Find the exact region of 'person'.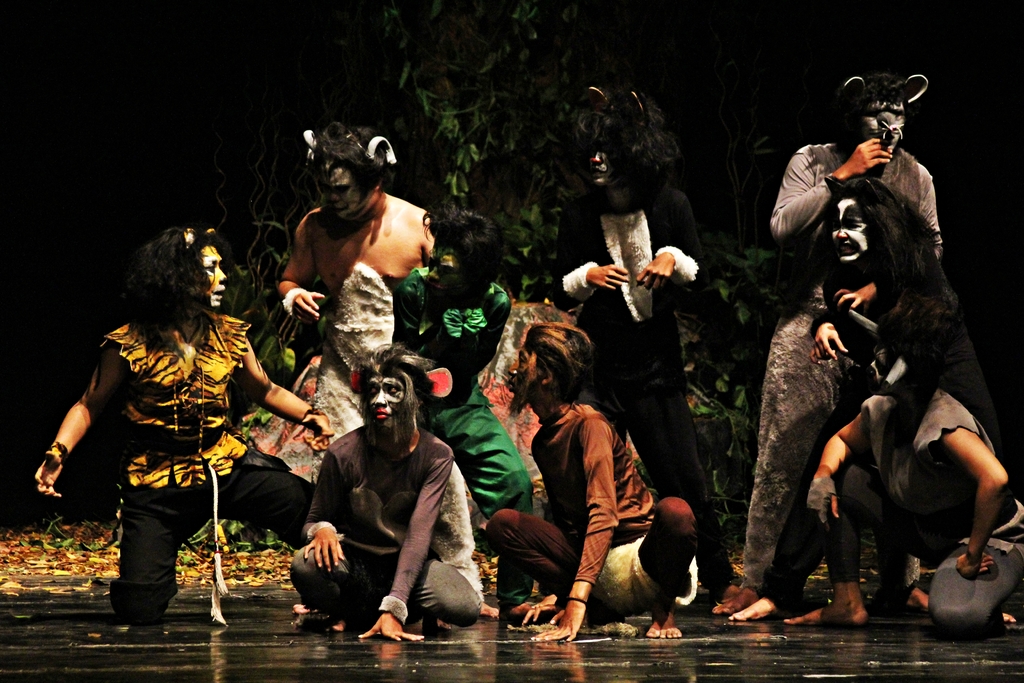
Exact region: locate(65, 225, 269, 643).
